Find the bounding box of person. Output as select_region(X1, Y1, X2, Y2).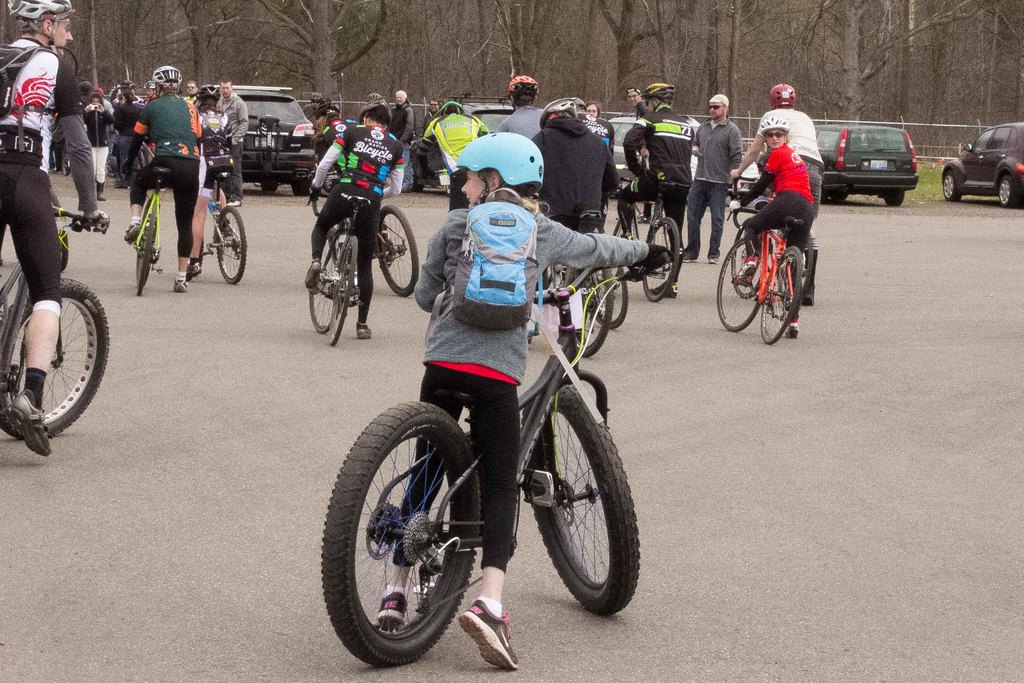
select_region(525, 95, 614, 340).
